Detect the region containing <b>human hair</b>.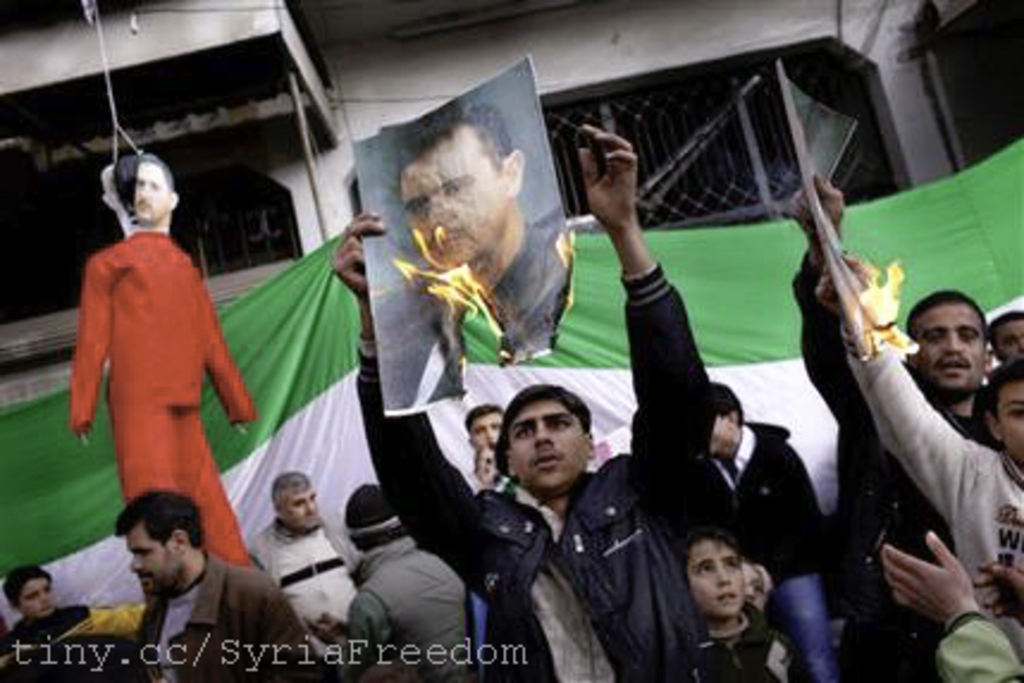
[909,282,988,332].
